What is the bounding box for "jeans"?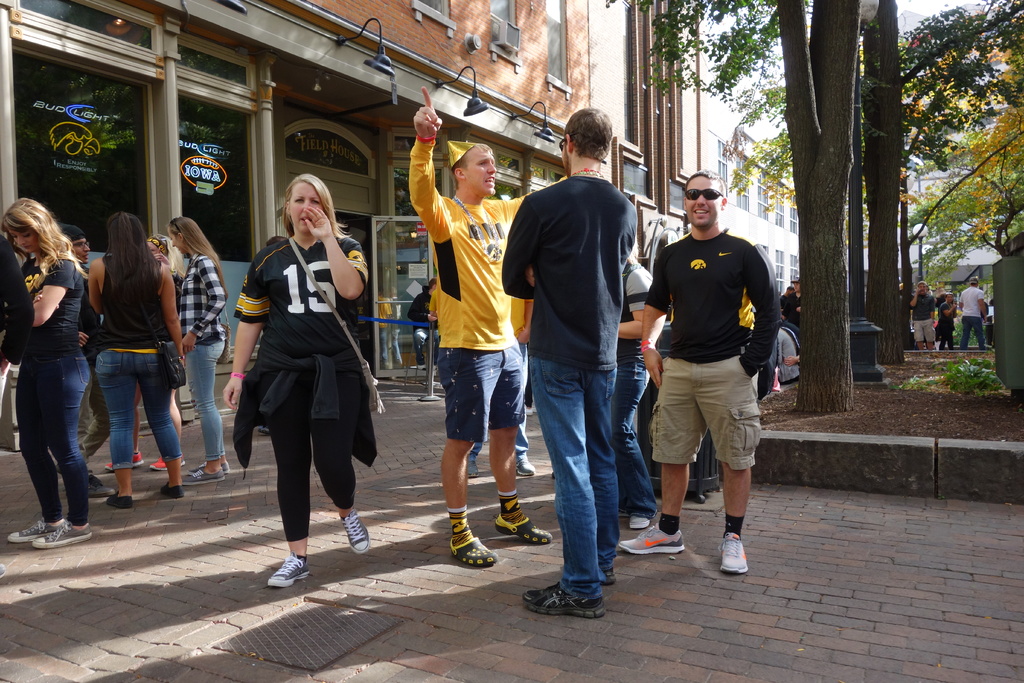
<box>641,358,764,477</box>.
